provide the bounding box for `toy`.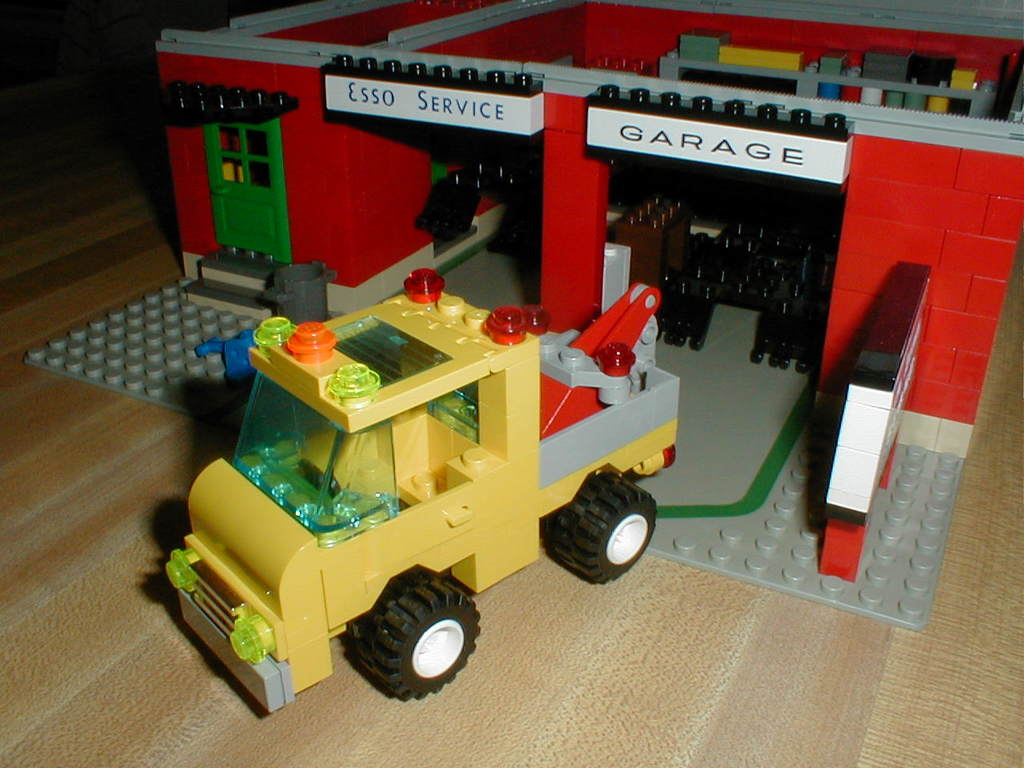
rect(26, 0, 1023, 630).
